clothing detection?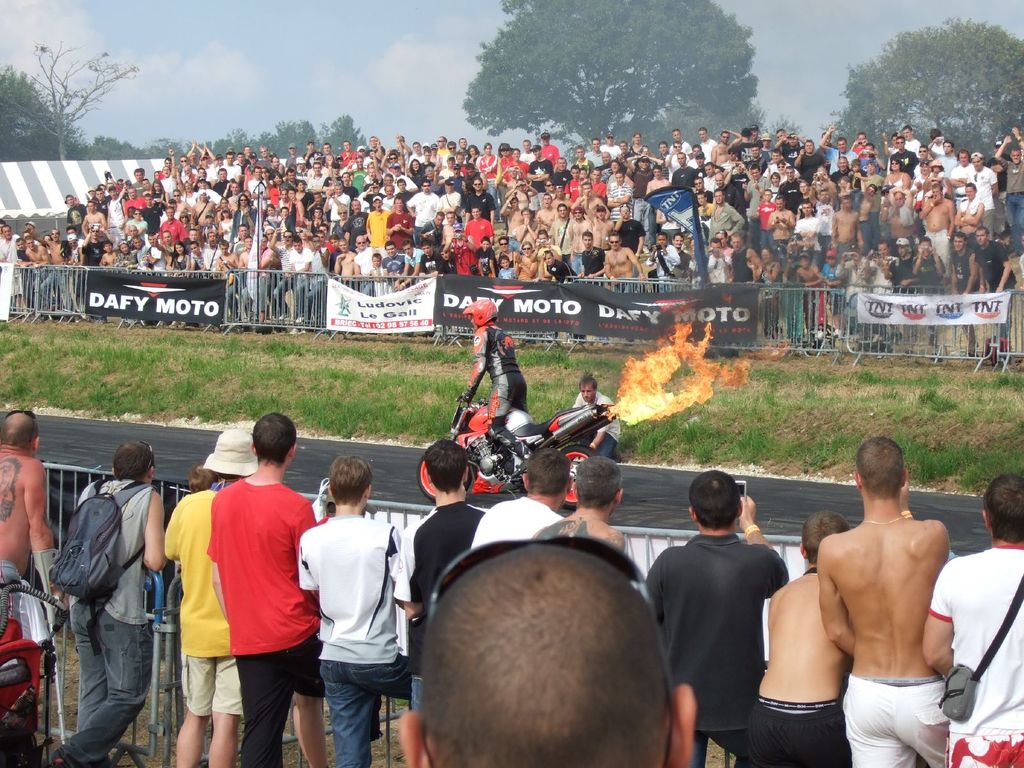
<box>475,493,559,547</box>
